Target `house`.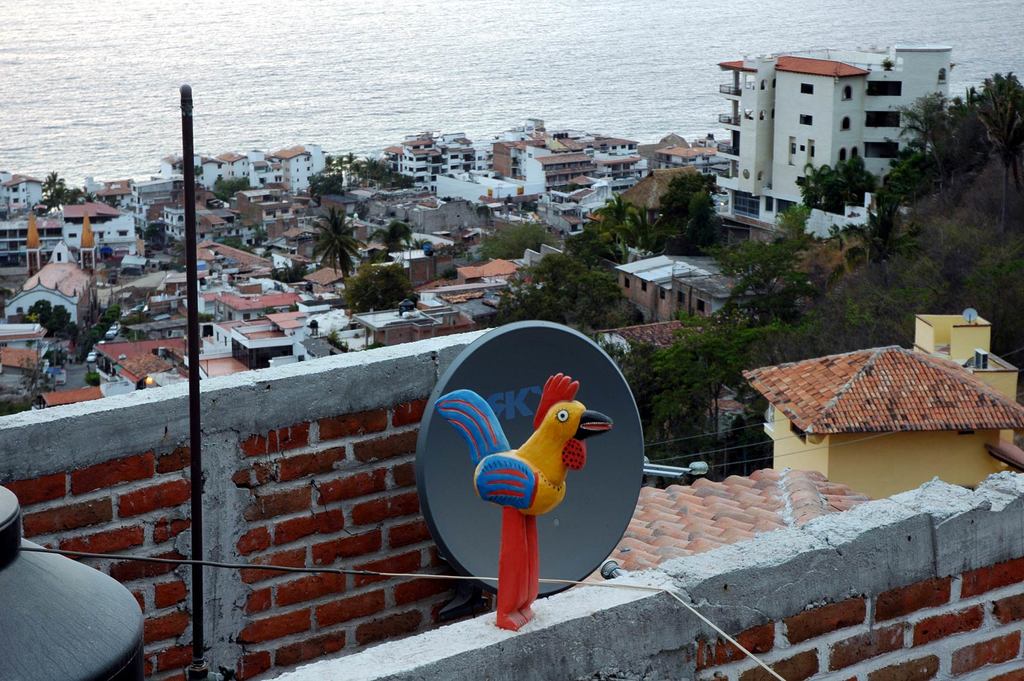
Target region: {"x1": 369, "y1": 293, "x2": 465, "y2": 346}.
